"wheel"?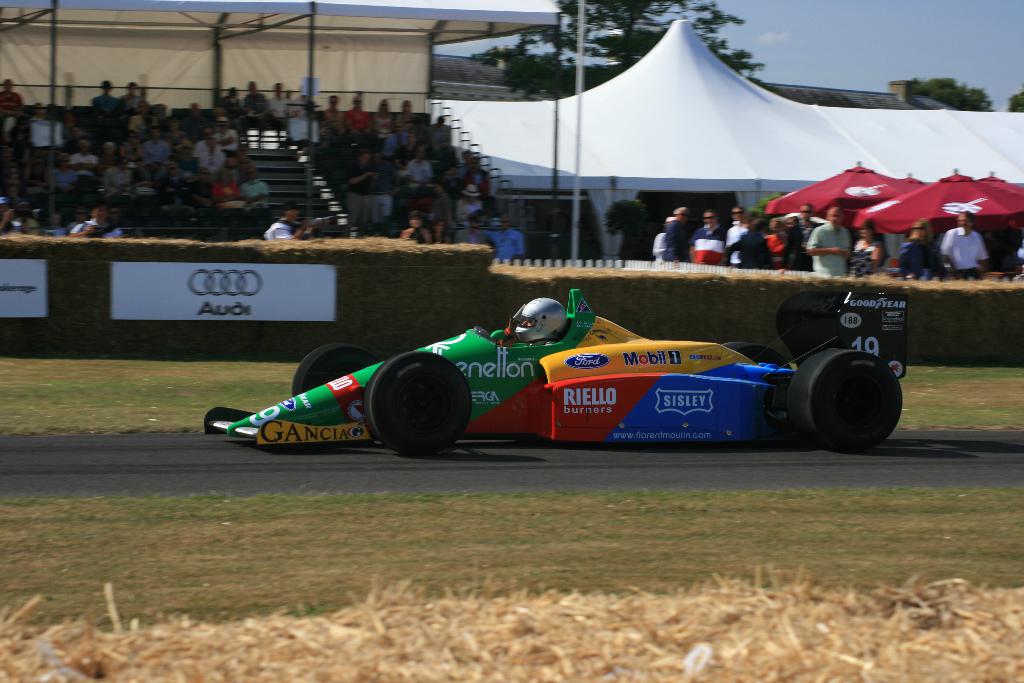
l=362, t=350, r=472, b=454
